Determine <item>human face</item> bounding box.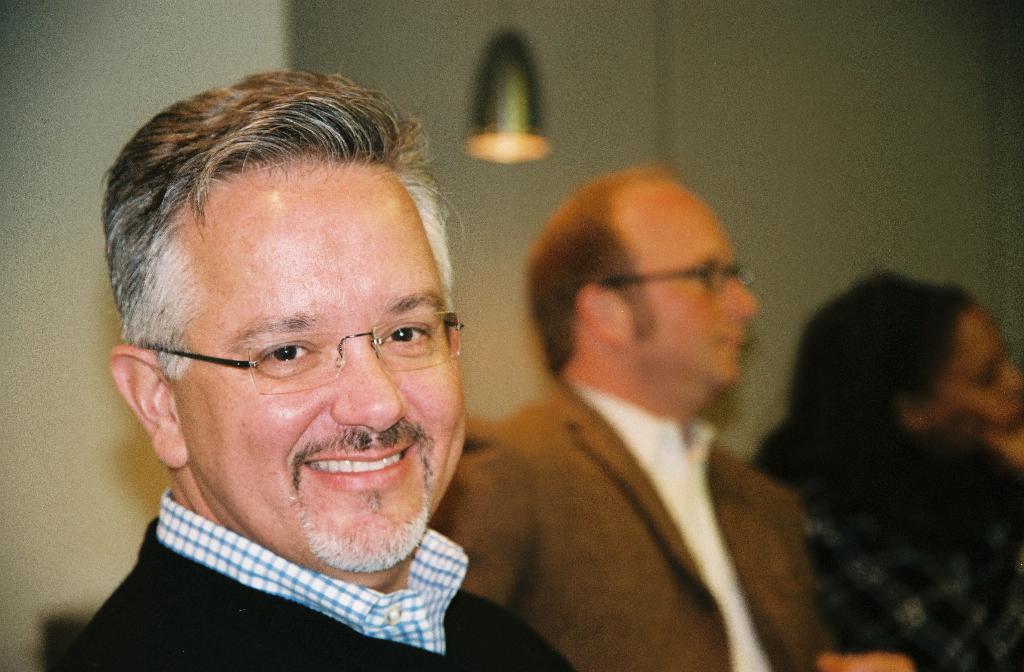
Determined: [left=180, top=150, right=463, bottom=561].
